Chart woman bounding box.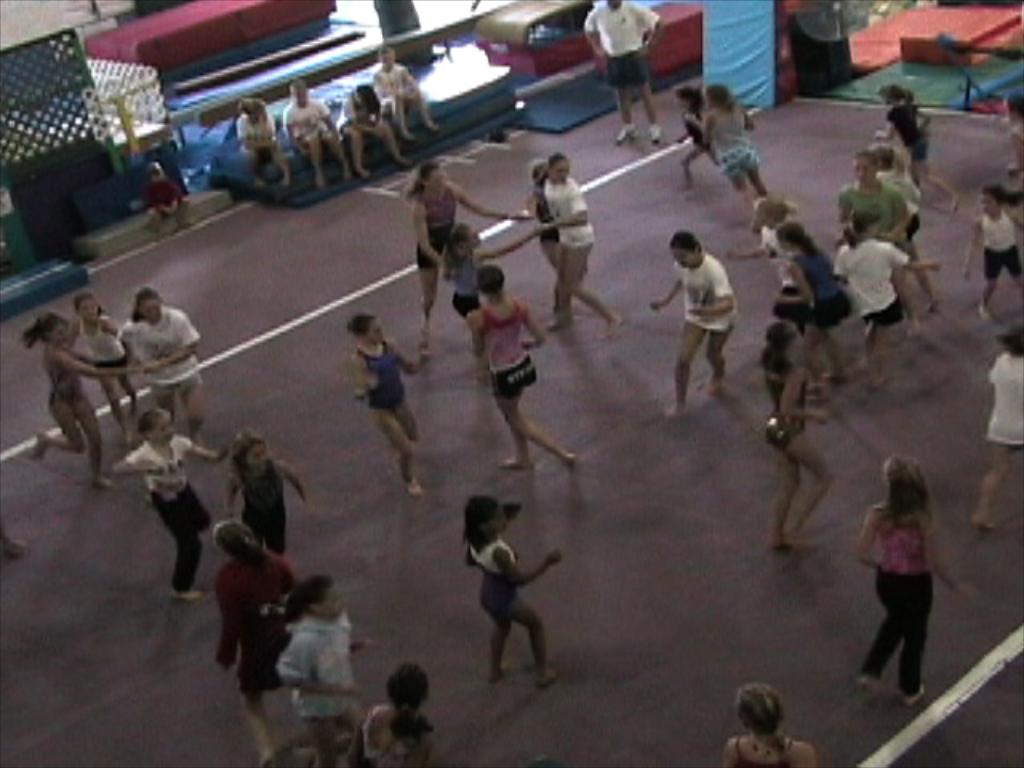
Charted: 462,261,582,472.
